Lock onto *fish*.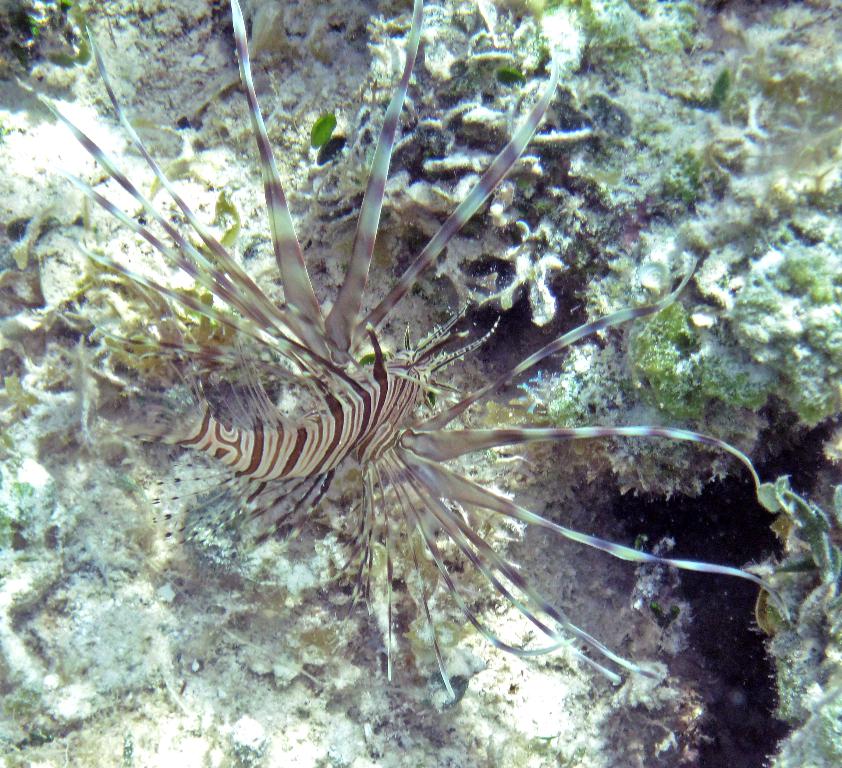
Locked: box=[16, 0, 796, 701].
